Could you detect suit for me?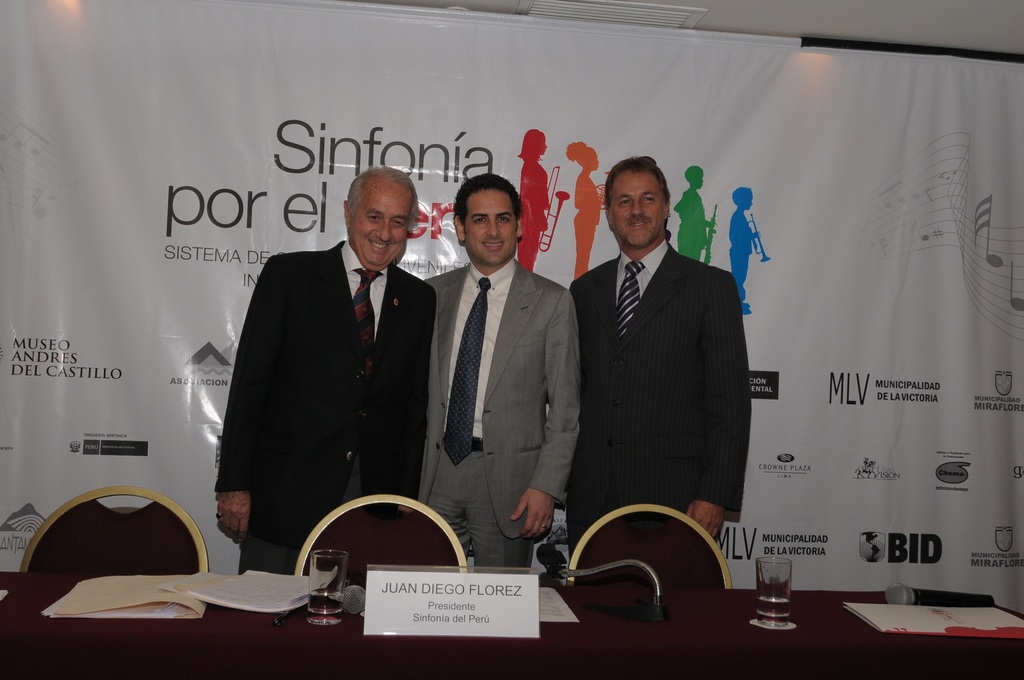
Detection result: 563:161:768:580.
